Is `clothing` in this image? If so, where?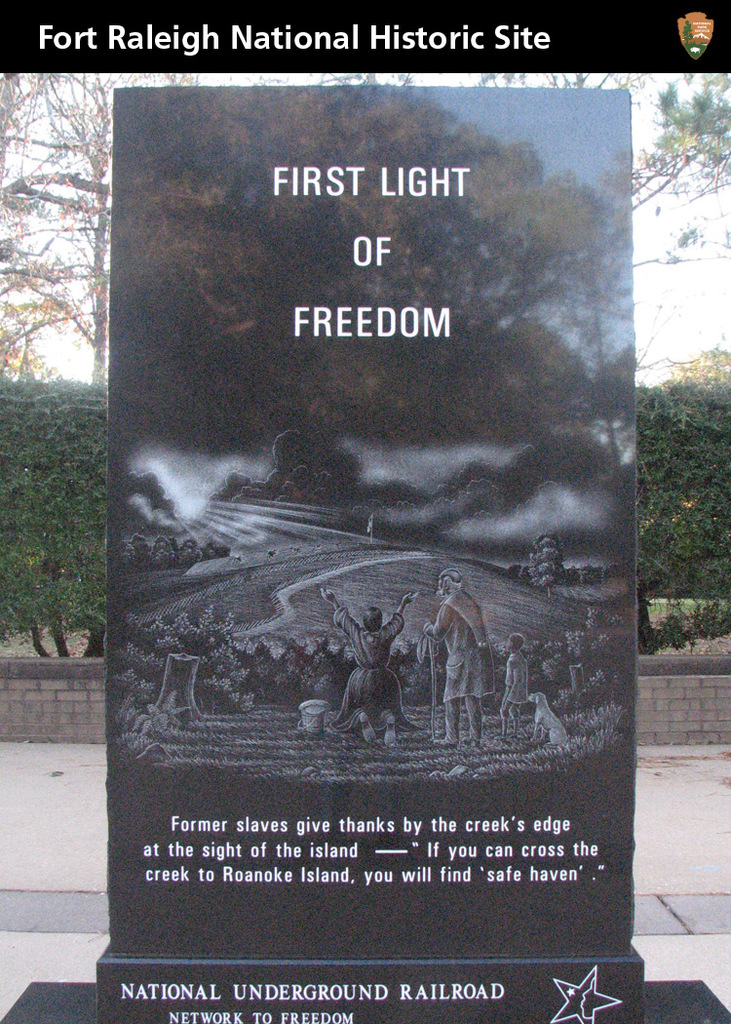
Yes, at <bbox>428, 589, 482, 701</bbox>.
